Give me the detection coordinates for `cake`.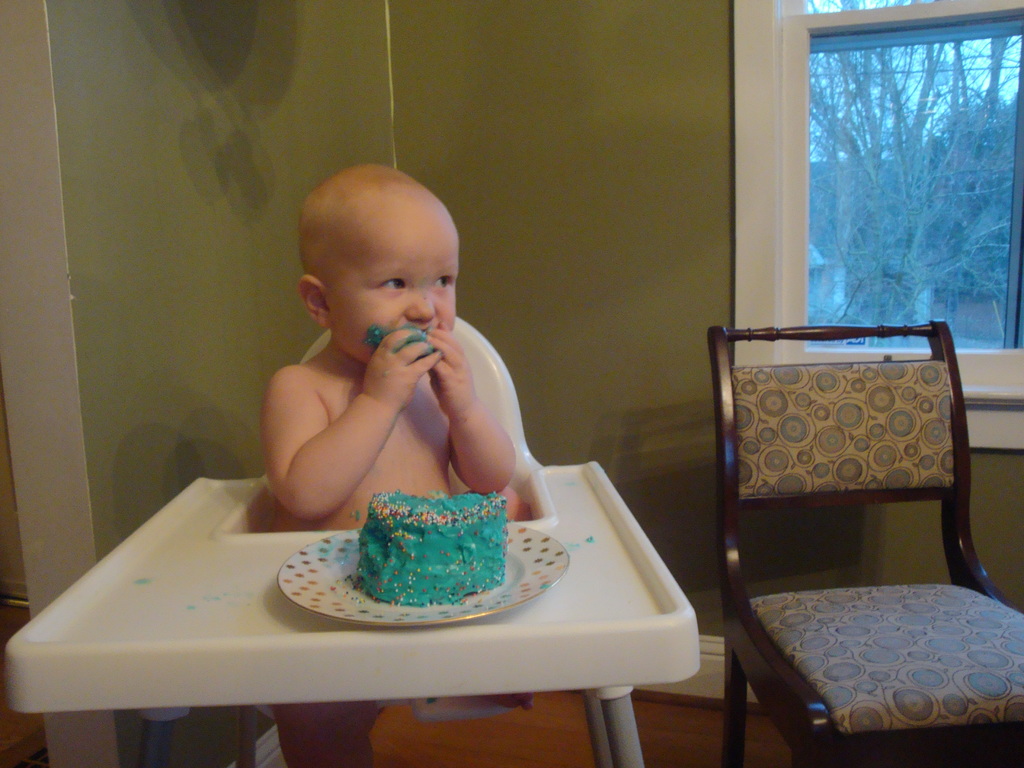
crop(355, 492, 504, 609).
